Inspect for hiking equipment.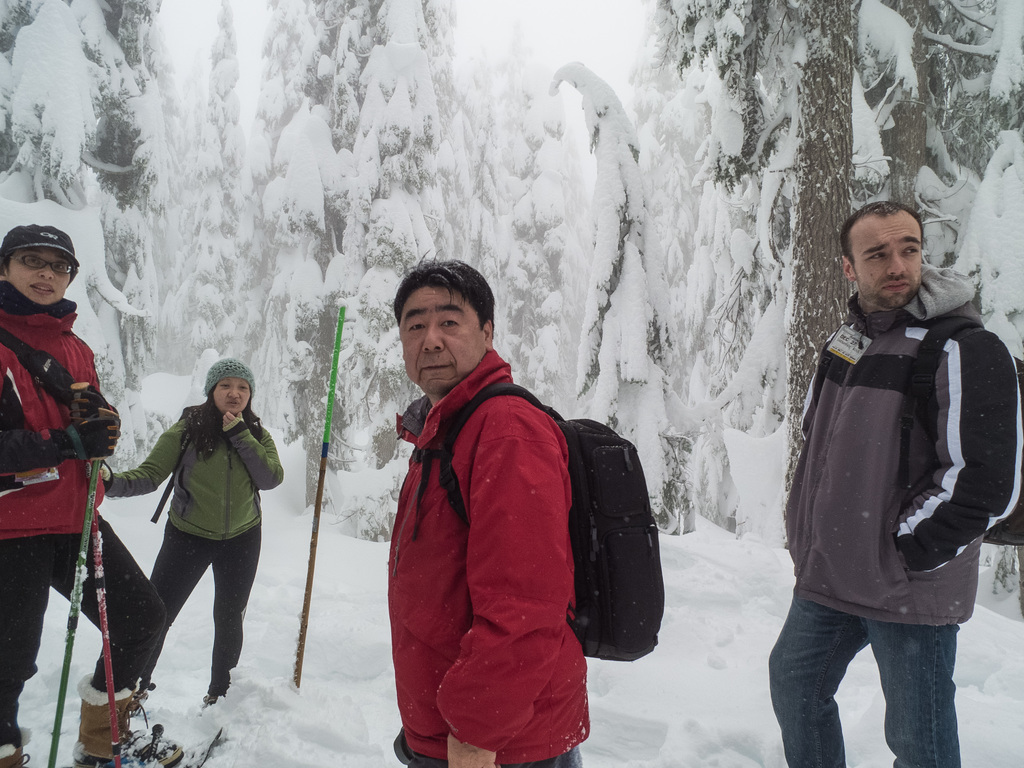
Inspection: (812,312,1023,554).
